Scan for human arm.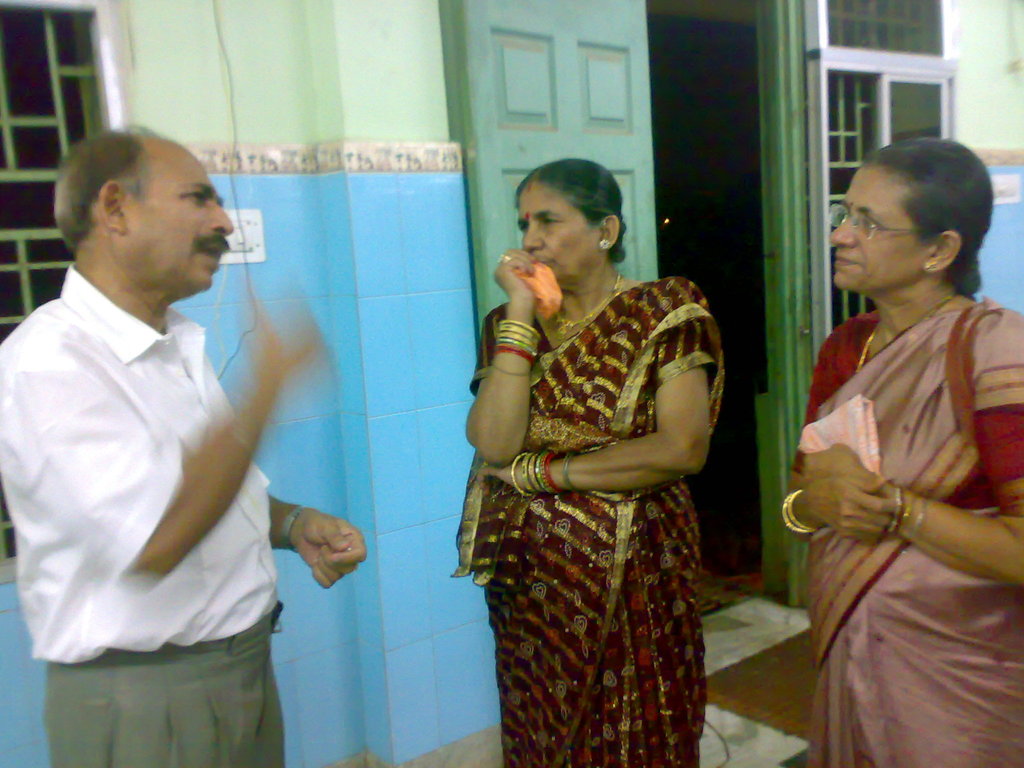
Scan result: 480,278,715,504.
